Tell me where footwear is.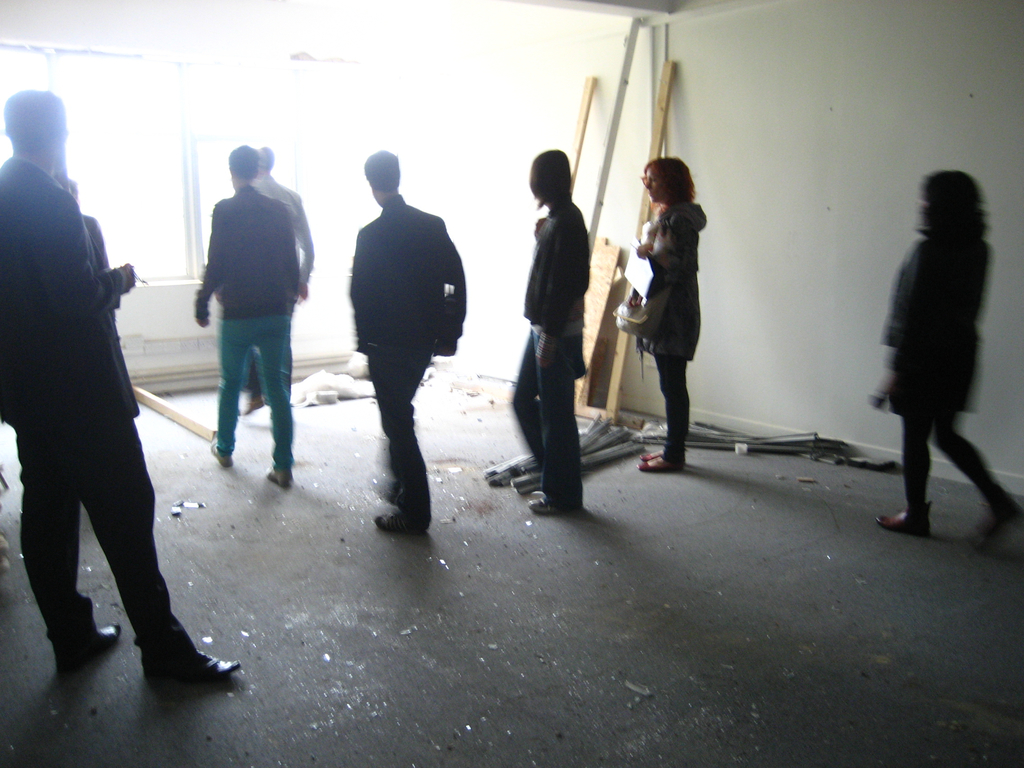
footwear is at <box>877,505,930,534</box>.
